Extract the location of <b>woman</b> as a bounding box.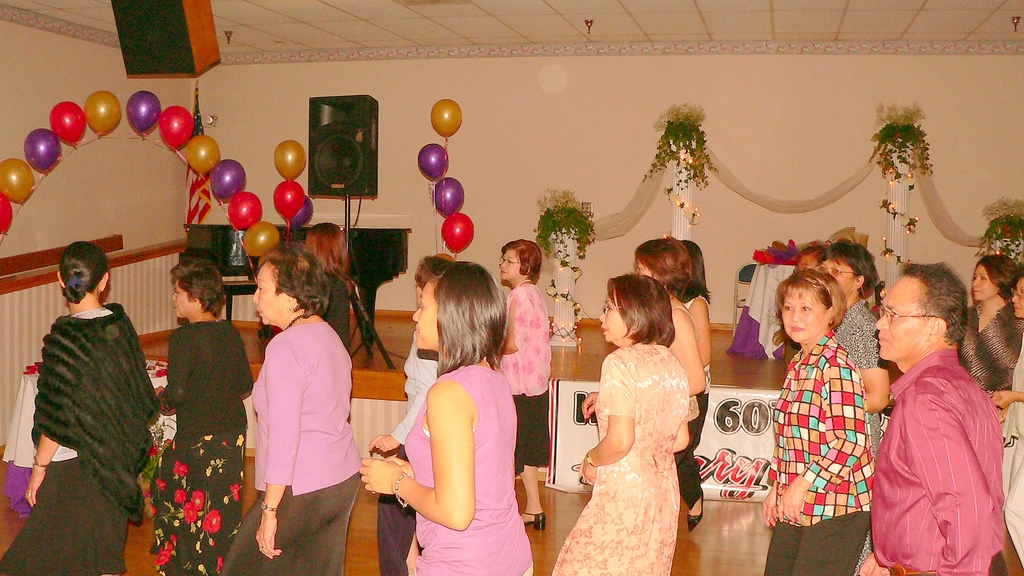
0, 240, 163, 575.
